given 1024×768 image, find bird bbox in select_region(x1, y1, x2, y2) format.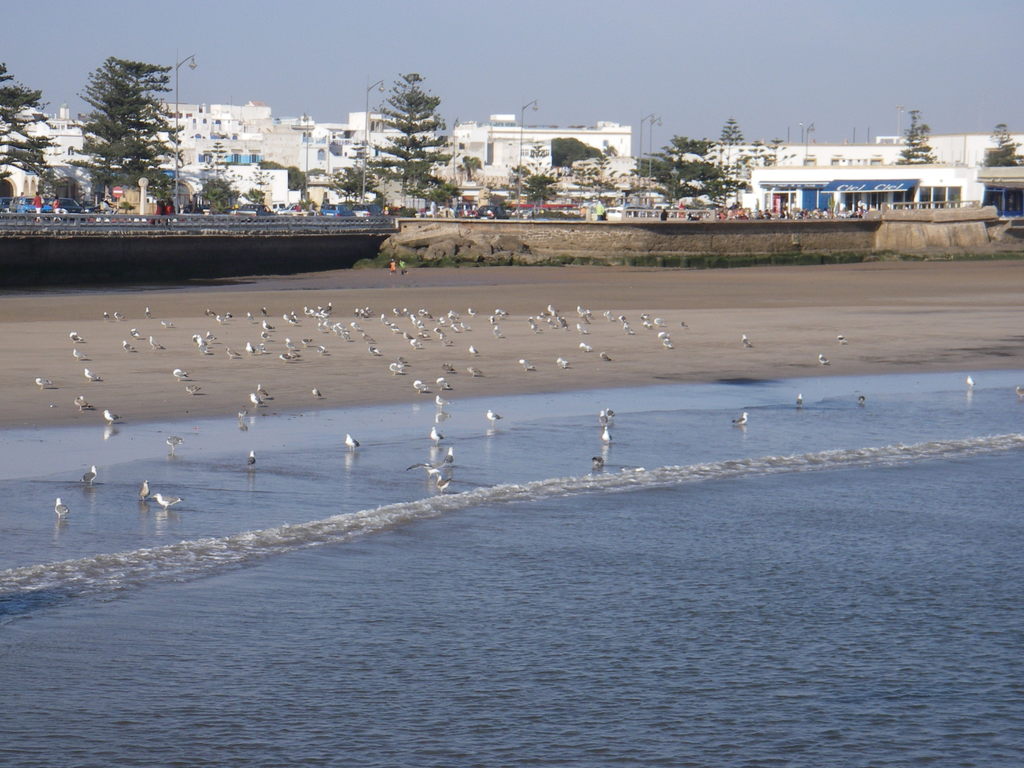
select_region(51, 498, 70, 524).
